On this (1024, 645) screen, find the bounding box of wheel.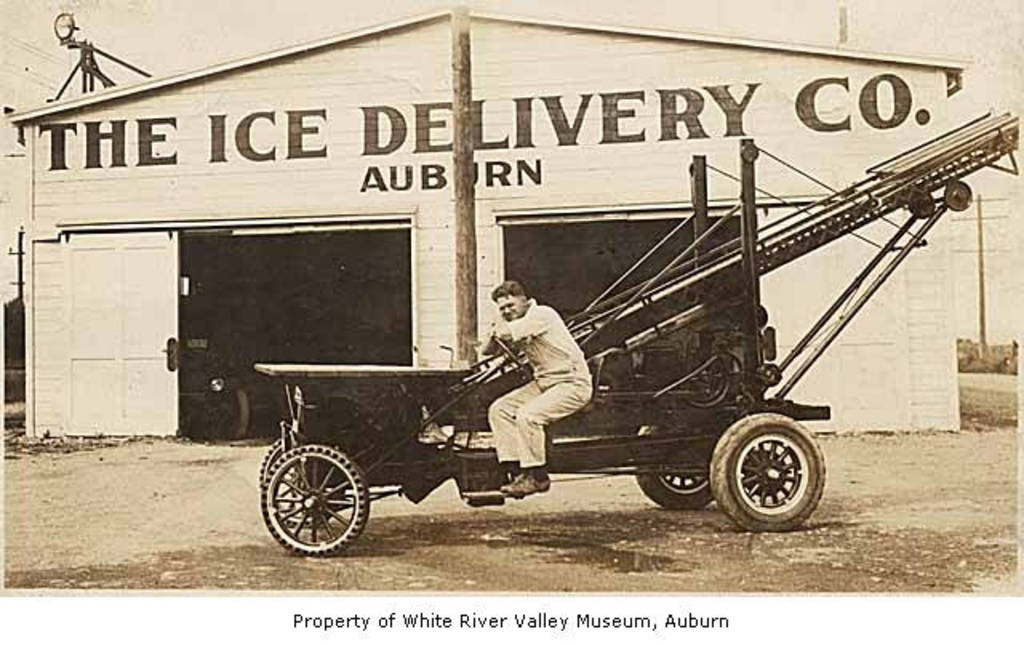
Bounding box: x1=266 y1=432 x2=344 y2=528.
